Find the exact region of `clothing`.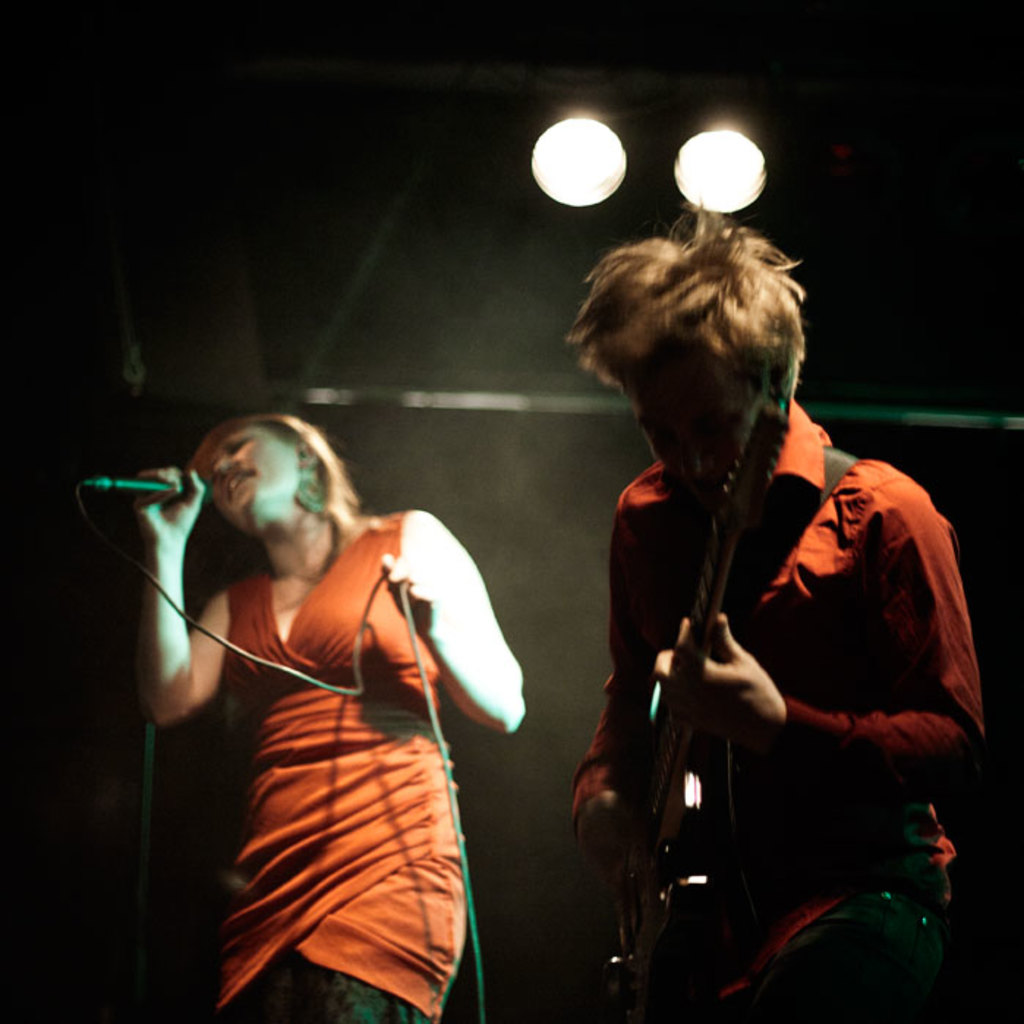
Exact region: BBox(212, 505, 461, 1023).
